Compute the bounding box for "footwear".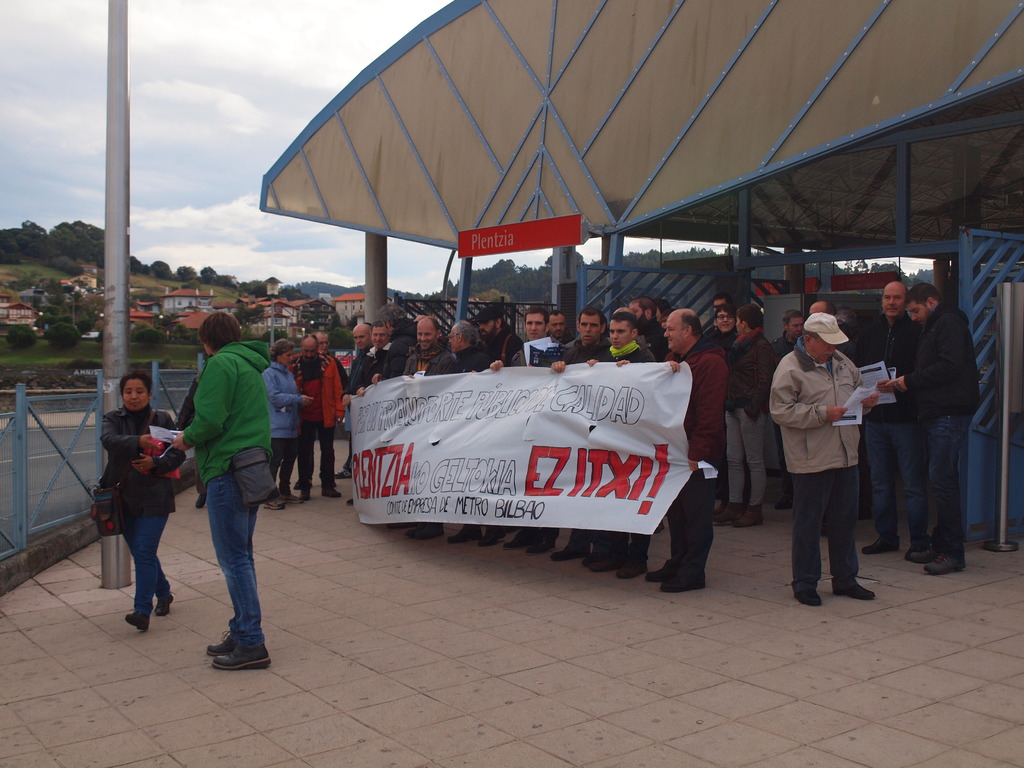
908/534/940/564.
